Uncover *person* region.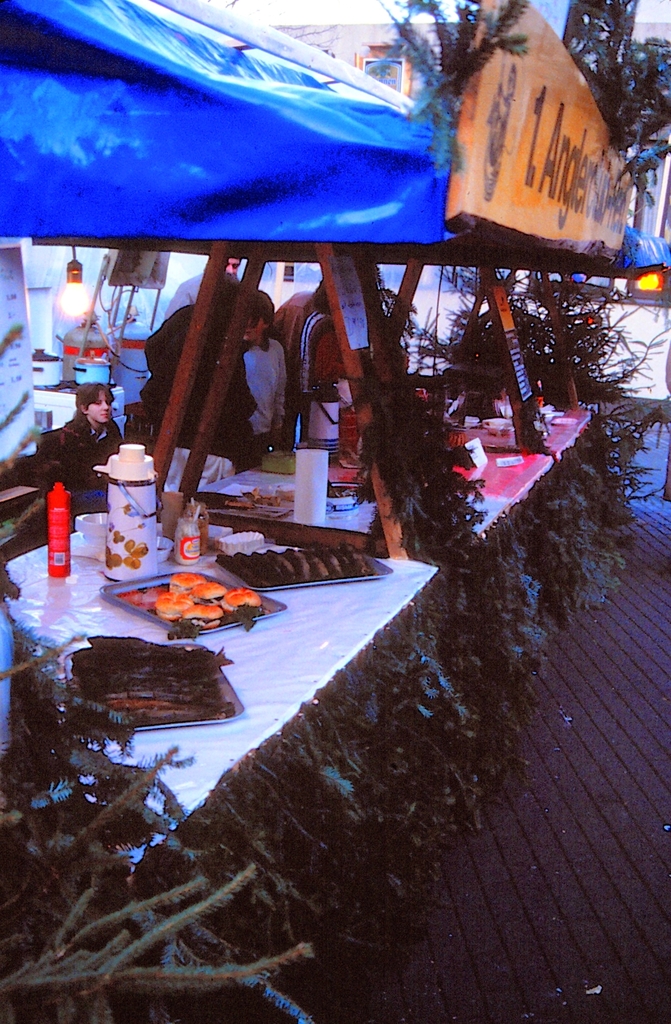
Uncovered: crop(267, 278, 331, 364).
